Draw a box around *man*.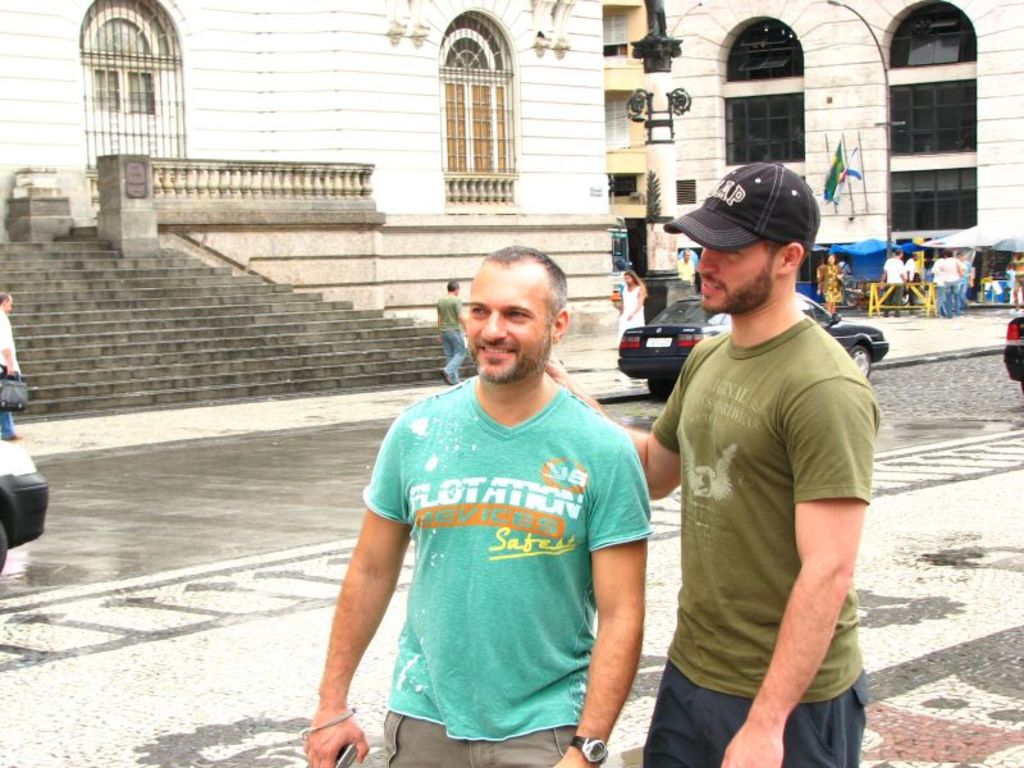
1011,252,1023,314.
